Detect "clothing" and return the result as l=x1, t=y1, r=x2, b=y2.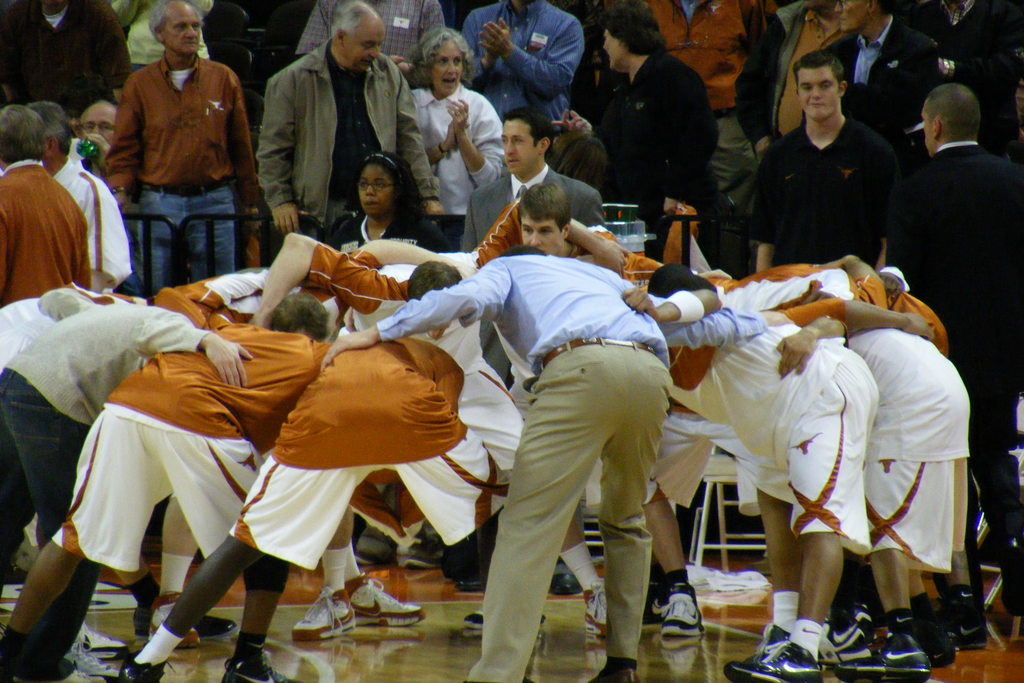
l=463, t=0, r=586, b=131.
